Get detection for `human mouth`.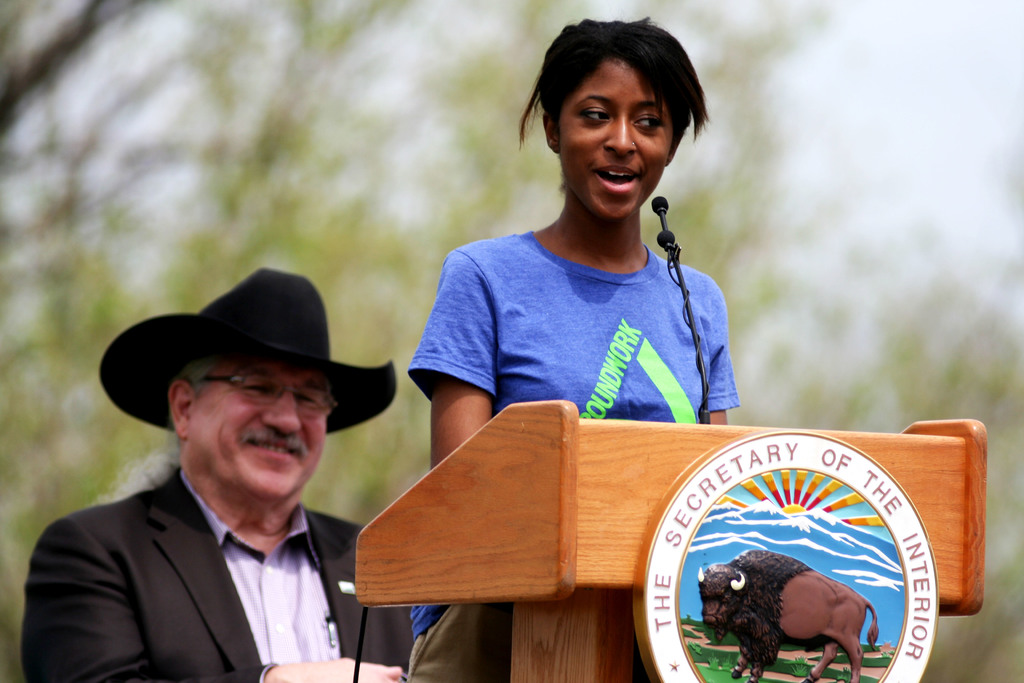
Detection: crop(593, 163, 637, 192).
